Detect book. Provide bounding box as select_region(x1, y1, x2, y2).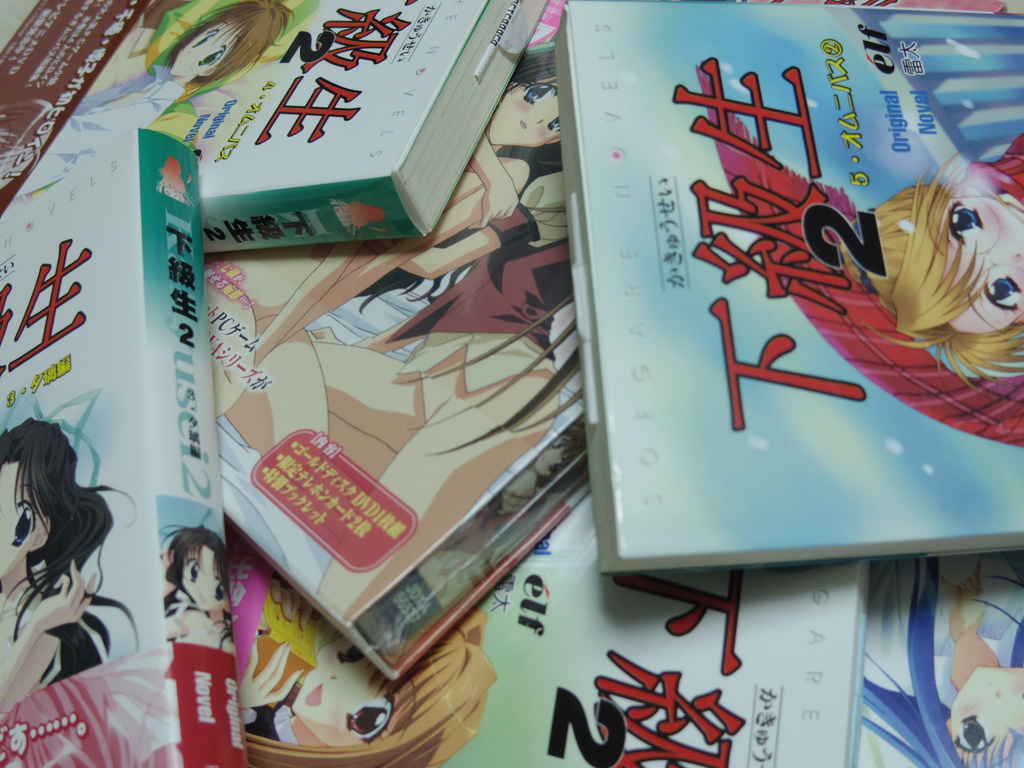
select_region(195, 42, 595, 680).
